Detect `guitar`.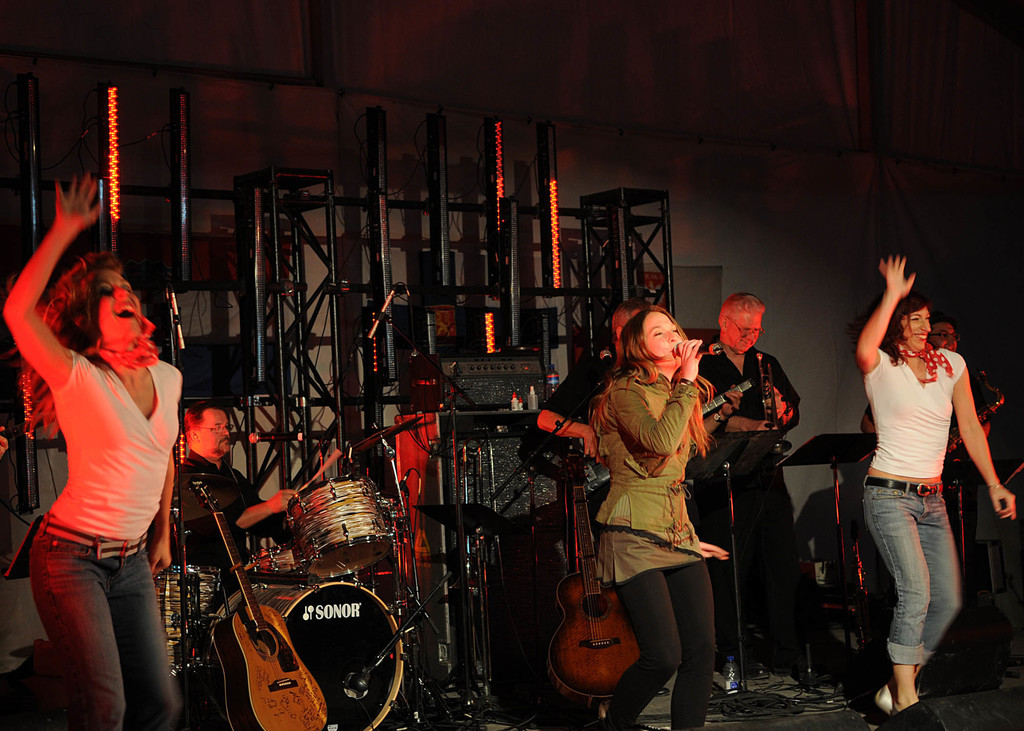
Detected at {"x1": 203, "y1": 486, "x2": 346, "y2": 730}.
